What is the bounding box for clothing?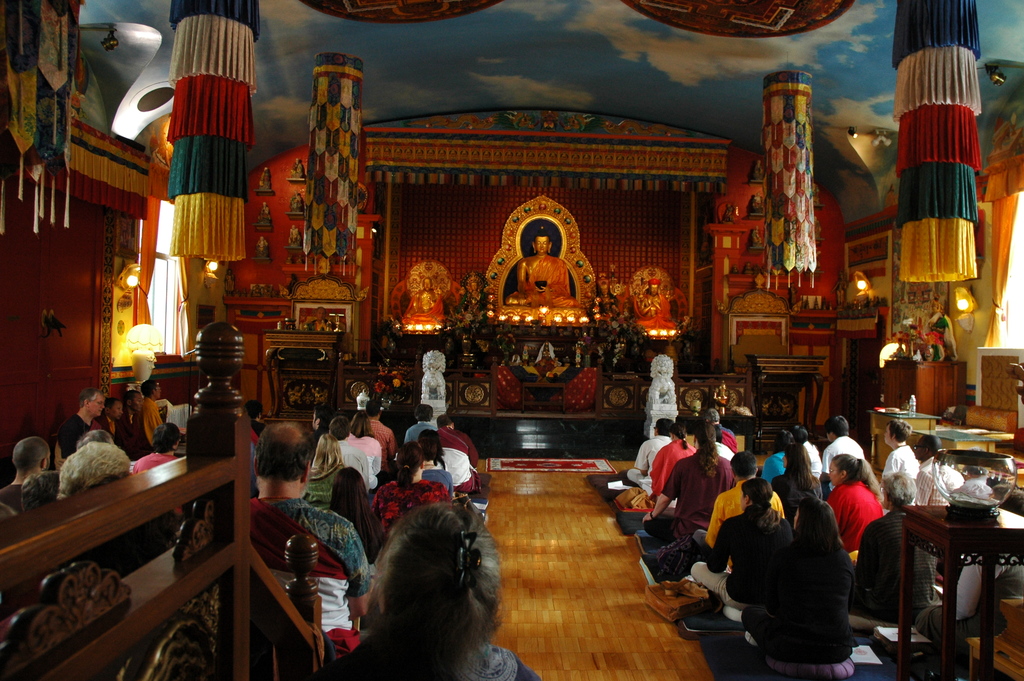
pyautogui.locateOnScreen(913, 549, 1023, 641).
